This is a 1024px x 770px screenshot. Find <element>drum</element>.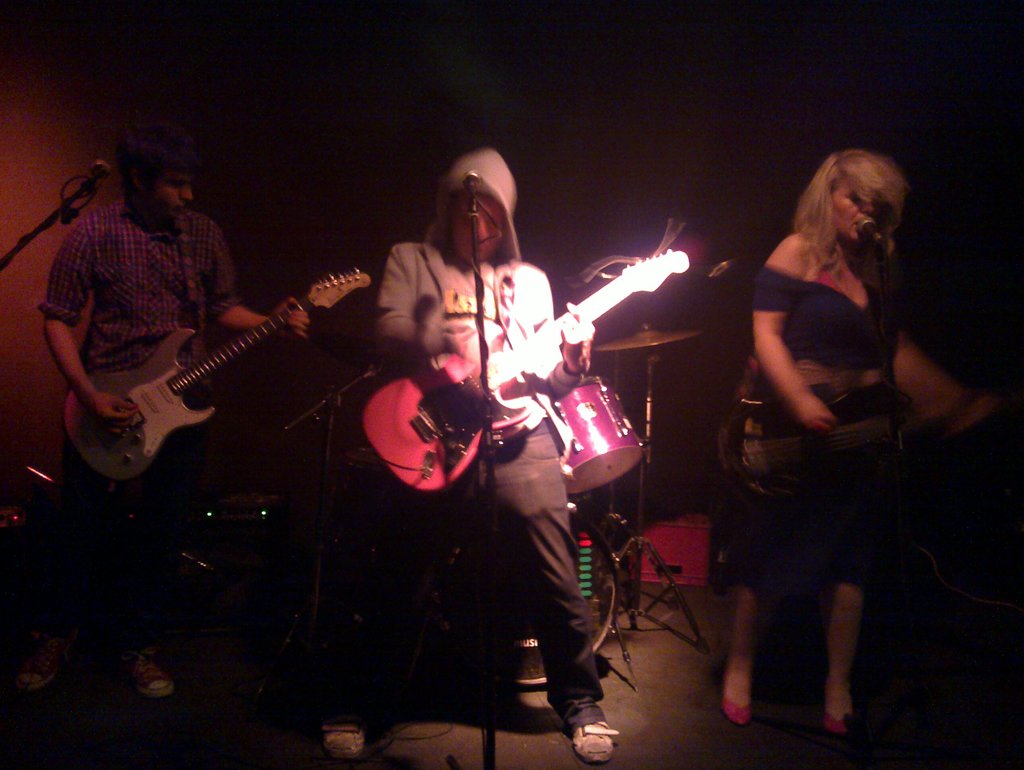
Bounding box: x1=550 y1=363 x2=646 y2=495.
